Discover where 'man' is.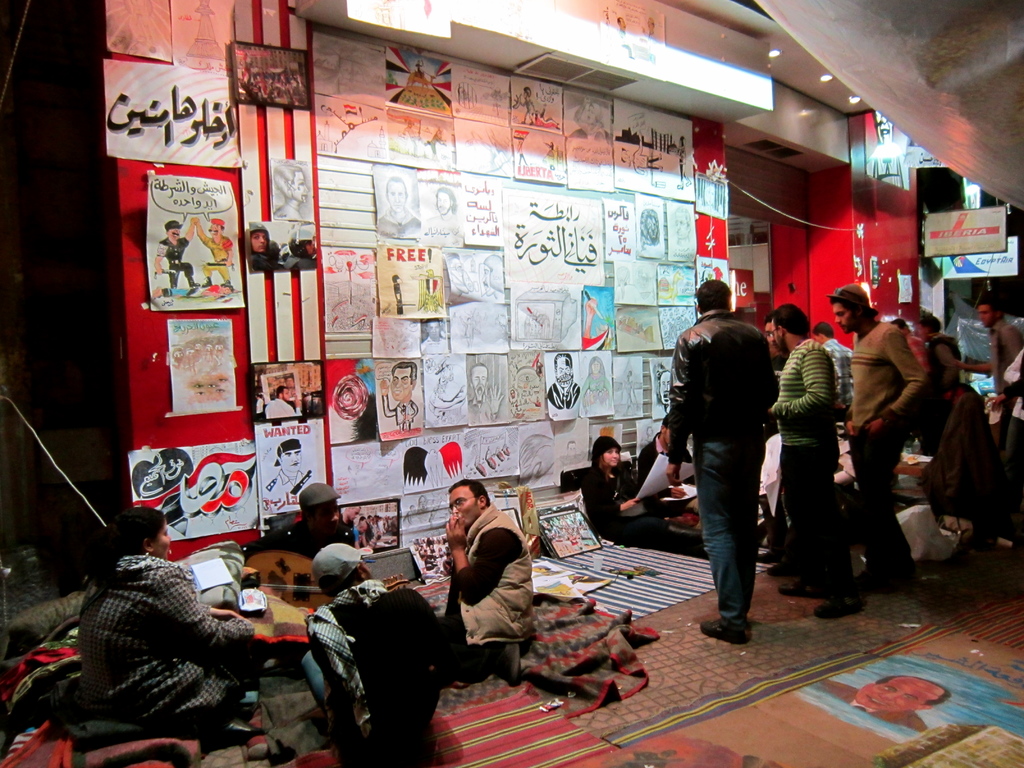
Discovered at {"left": 304, "top": 535, "right": 444, "bottom": 767}.
